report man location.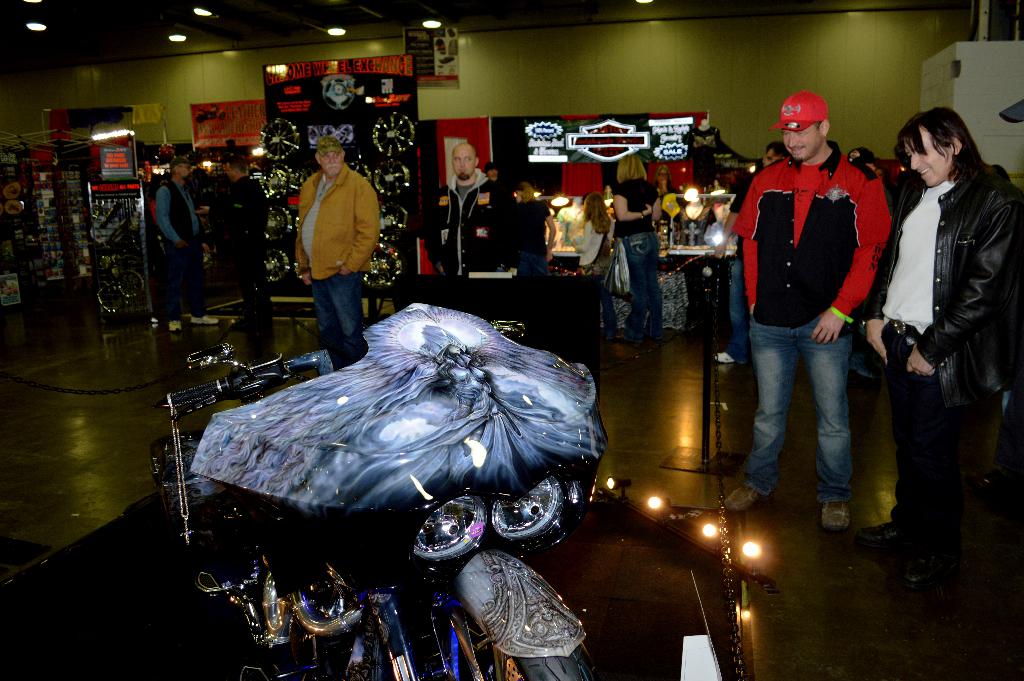
Report: (220, 155, 276, 330).
